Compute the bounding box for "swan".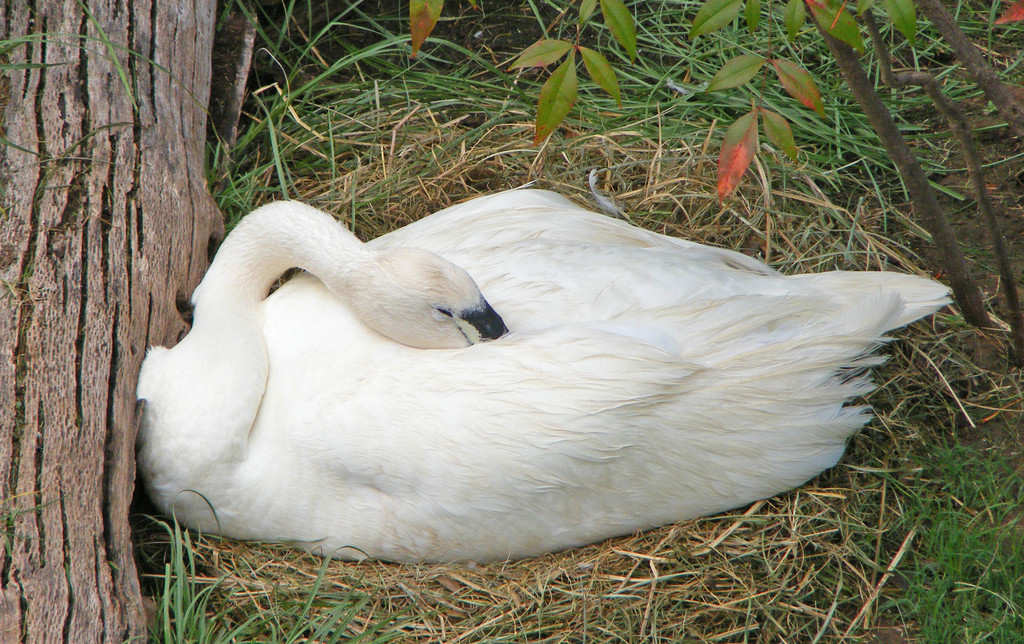
region(84, 172, 948, 606).
